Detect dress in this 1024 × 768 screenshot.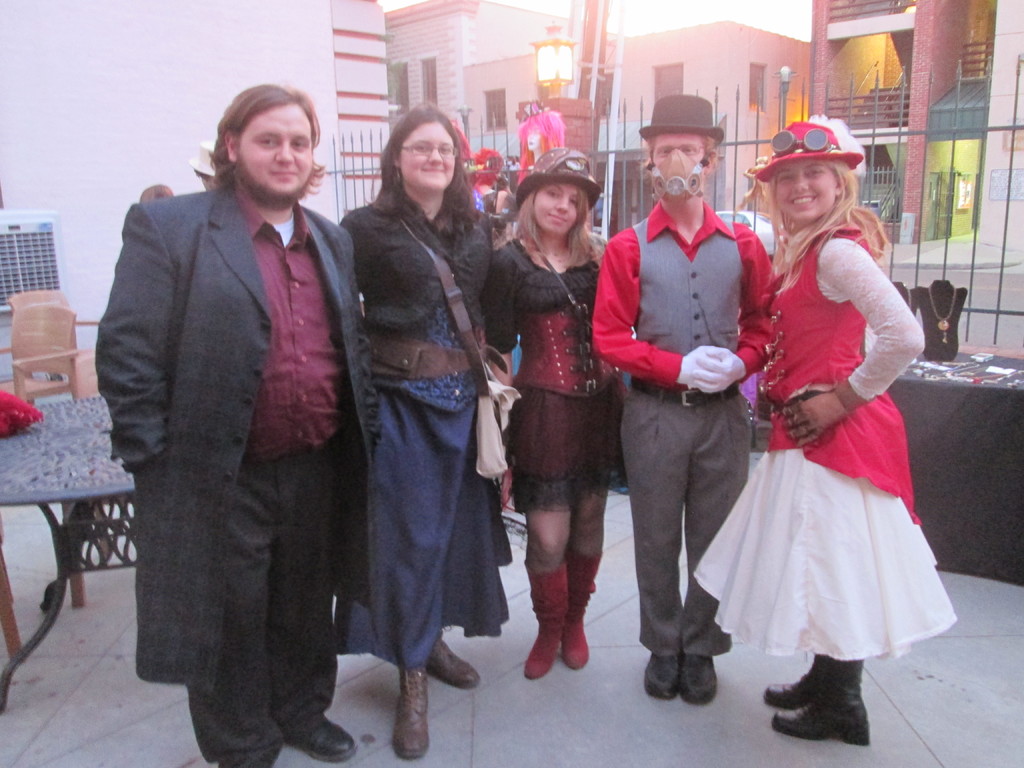
Detection: [left=476, top=237, right=630, bottom=513].
